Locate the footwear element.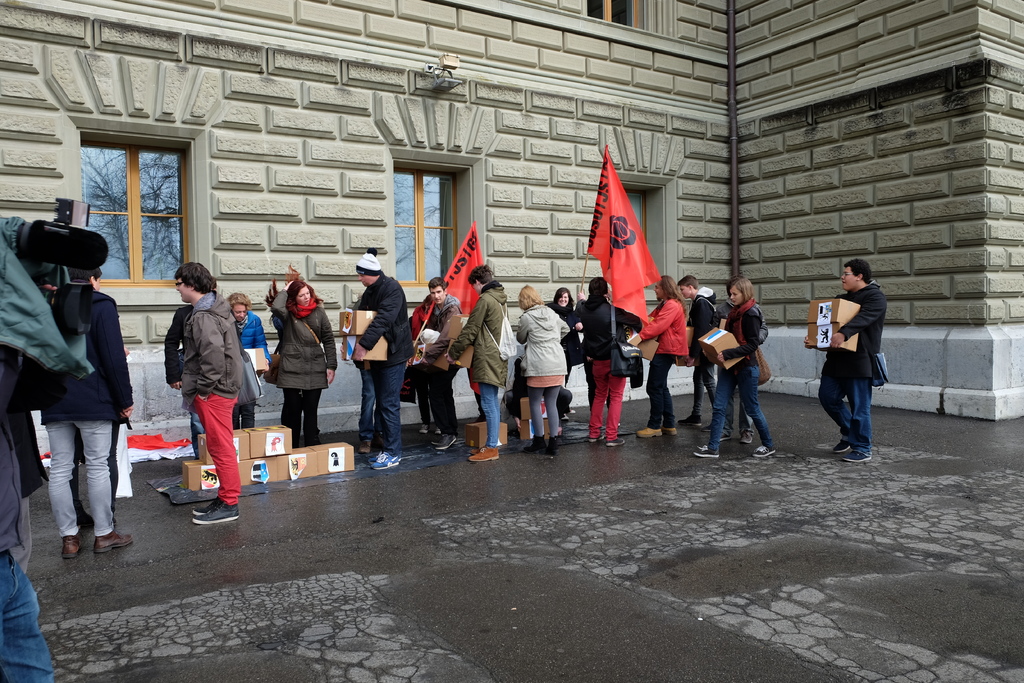
Element bbox: bbox(678, 413, 701, 424).
